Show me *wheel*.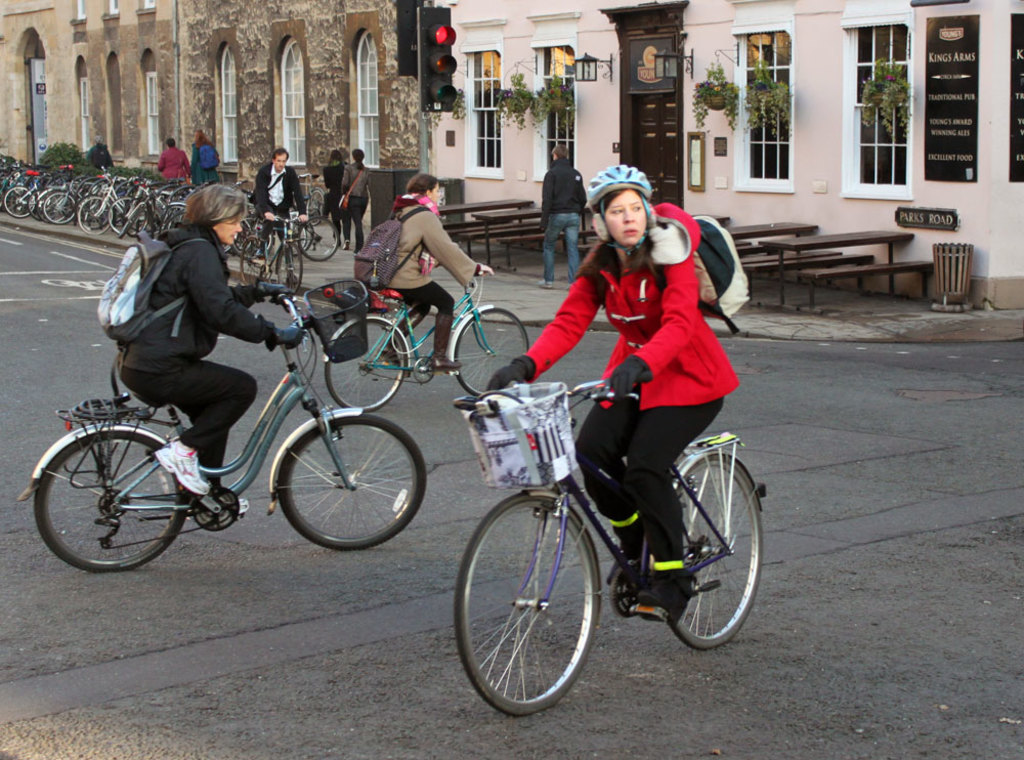
*wheel* is here: (x1=451, y1=302, x2=531, y2=408).
